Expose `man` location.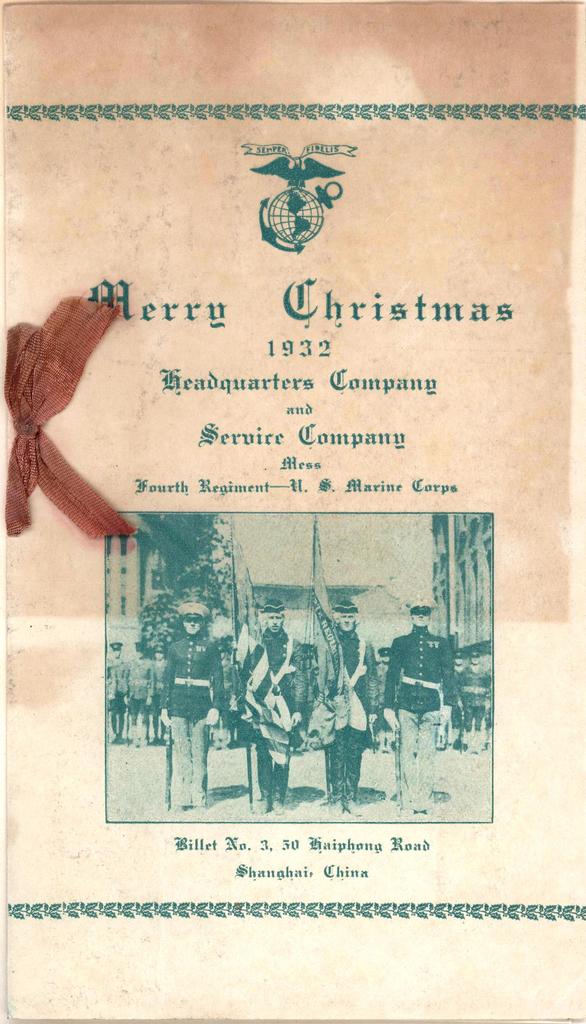
Exposed at box(234, 599, 298, 788).
